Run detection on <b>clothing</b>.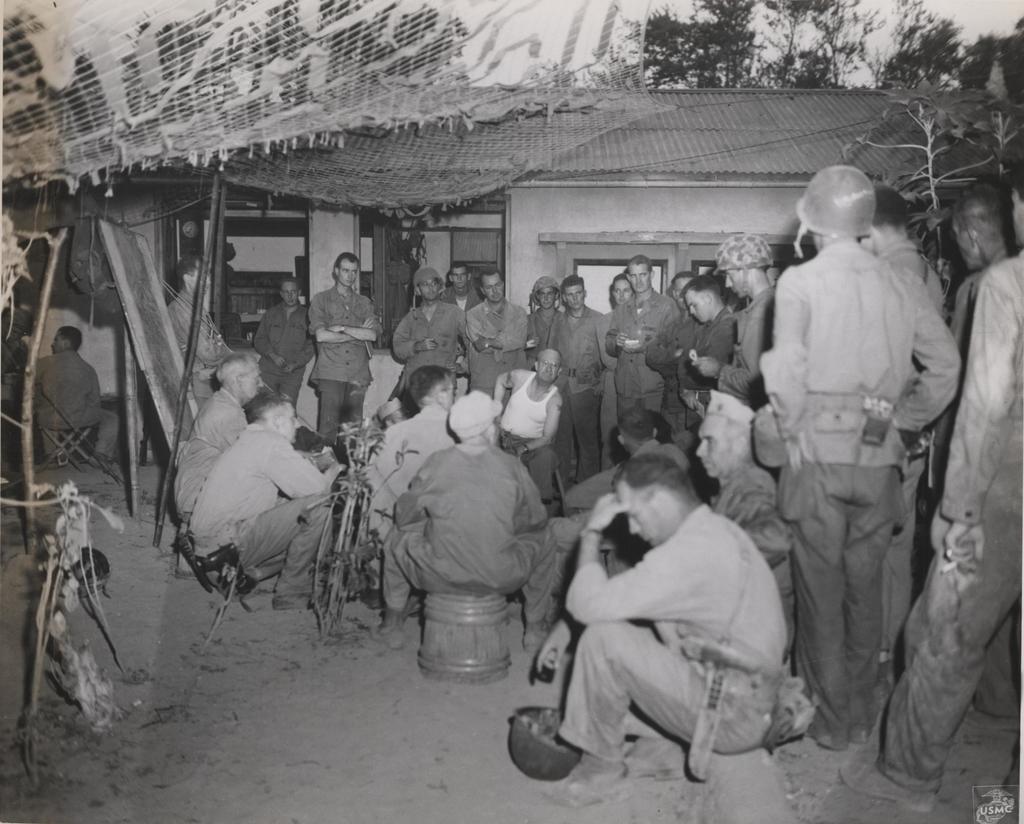
Result: Rect(648, 311, 726, 438).
